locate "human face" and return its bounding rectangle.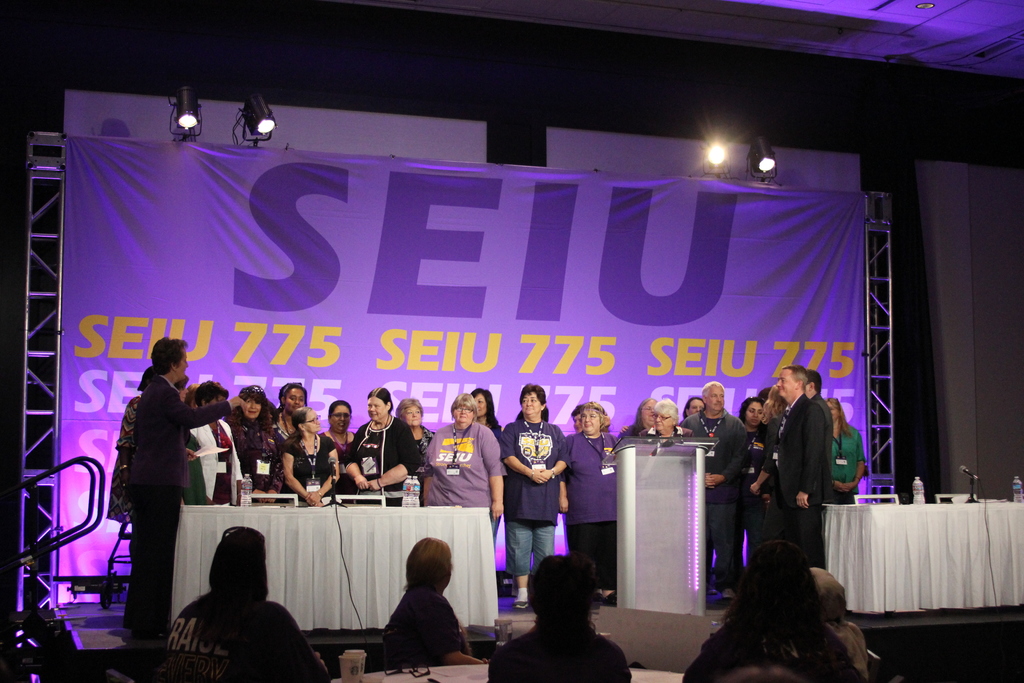
locate(334, 404, 350, 429).
